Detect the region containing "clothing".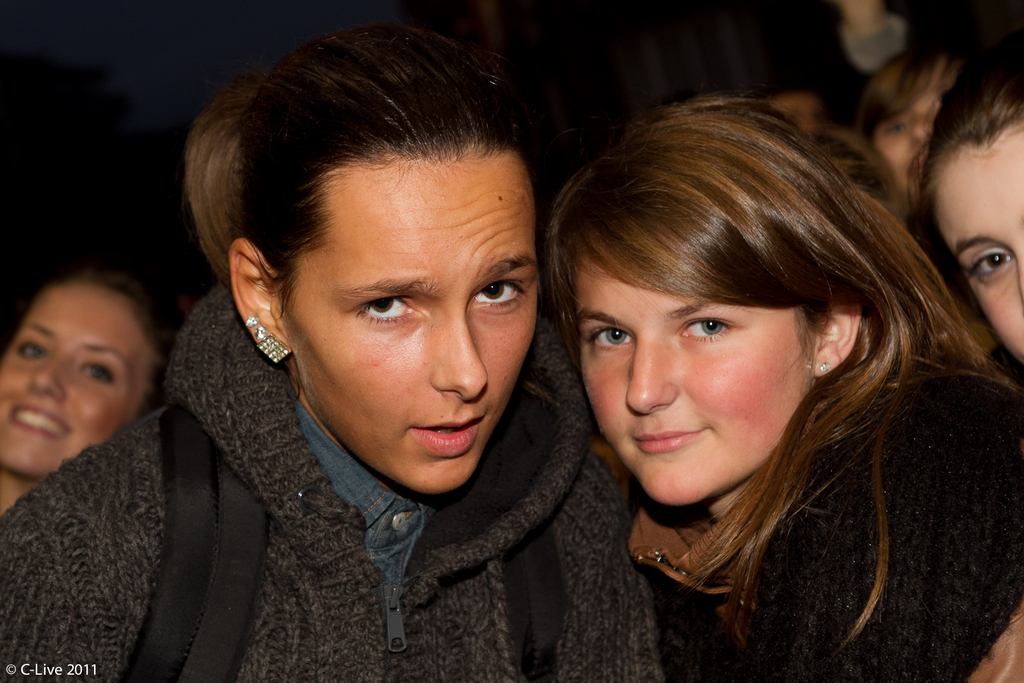
(x1=22, y1=318, x2=667, y2=682).
